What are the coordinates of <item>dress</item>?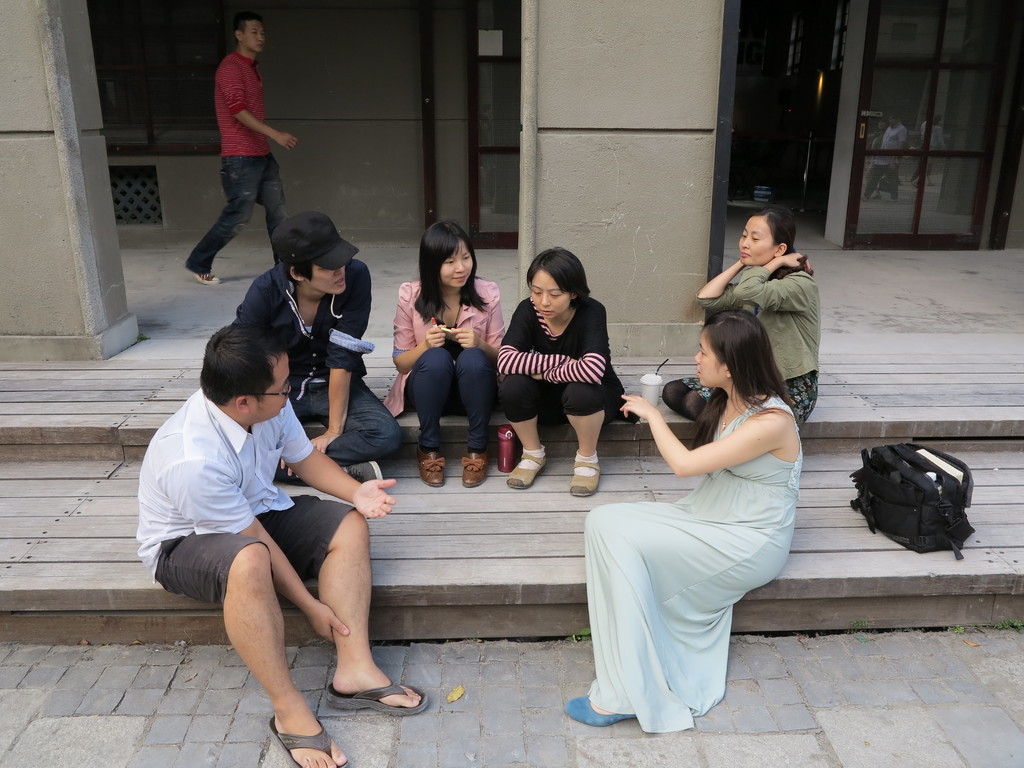
bbox=[584, 360, 778, 707].
